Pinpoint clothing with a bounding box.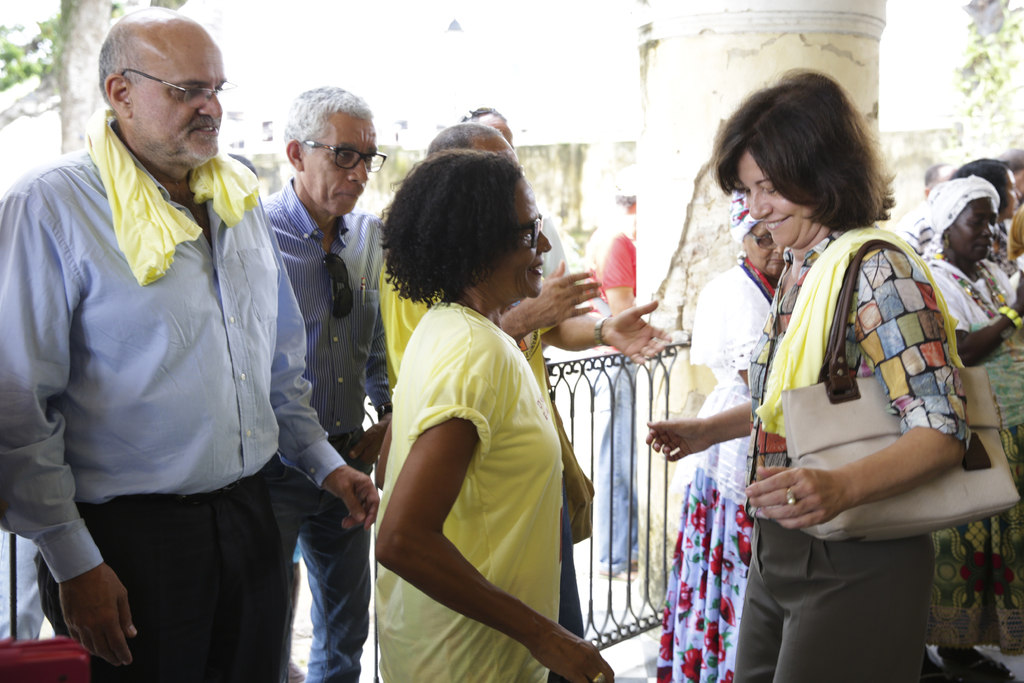
BBox(384, 256, 580, 682).
